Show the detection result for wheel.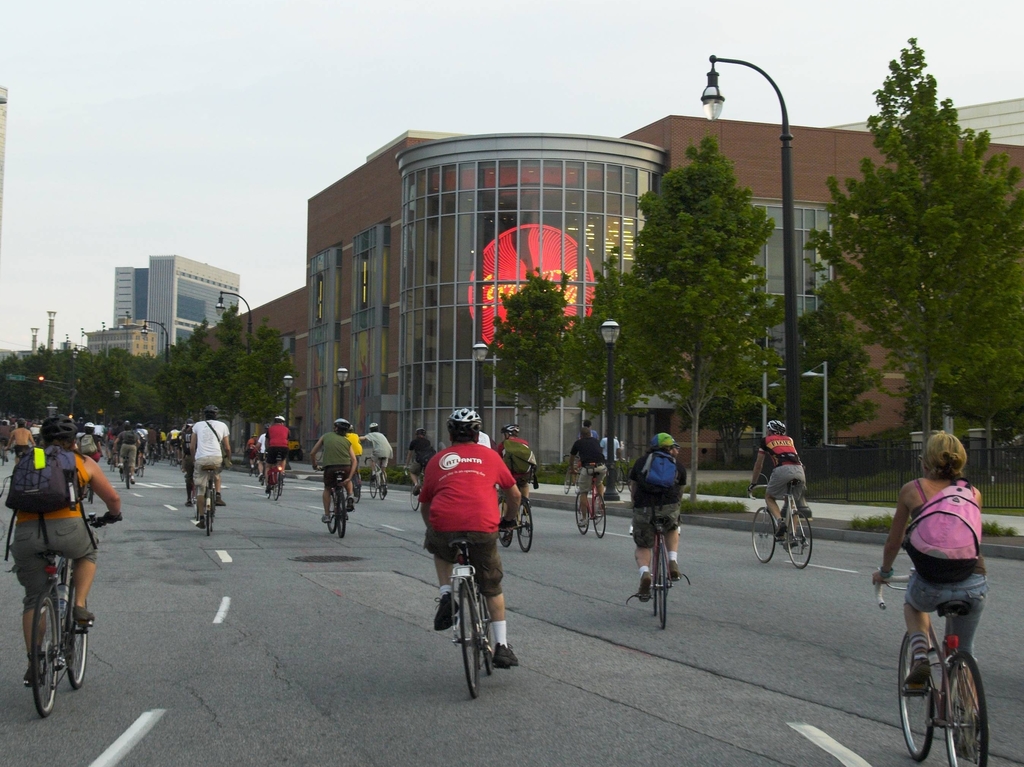
bbox=[275, 476, 280, 501].
